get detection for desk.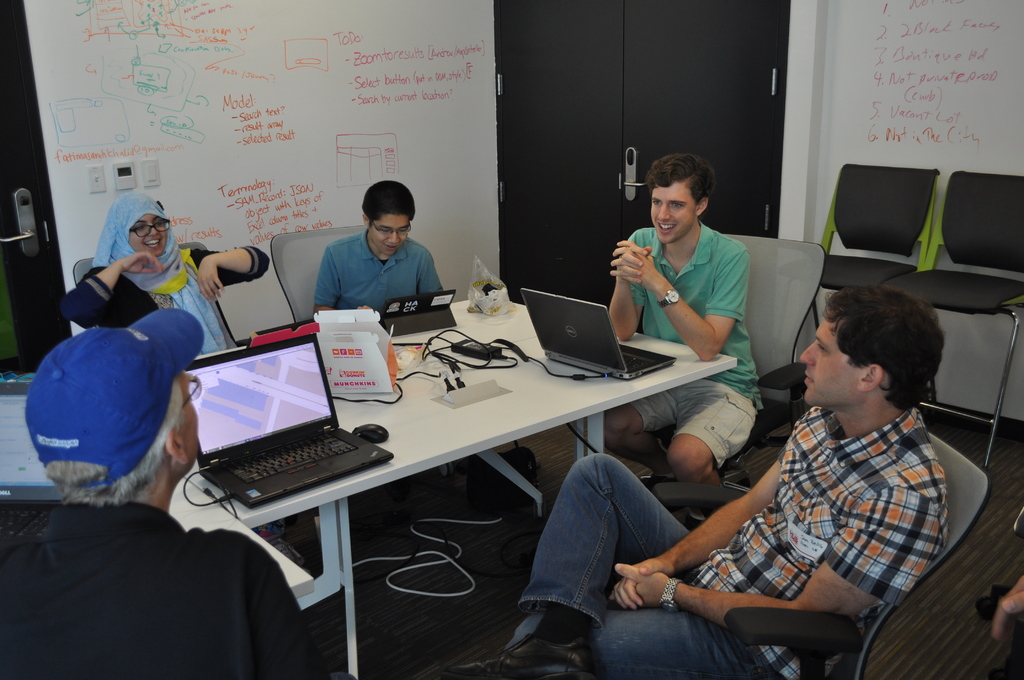
Detection: {"x1": 148, "y1": 273, "x2": 833, "y2": 658}.
